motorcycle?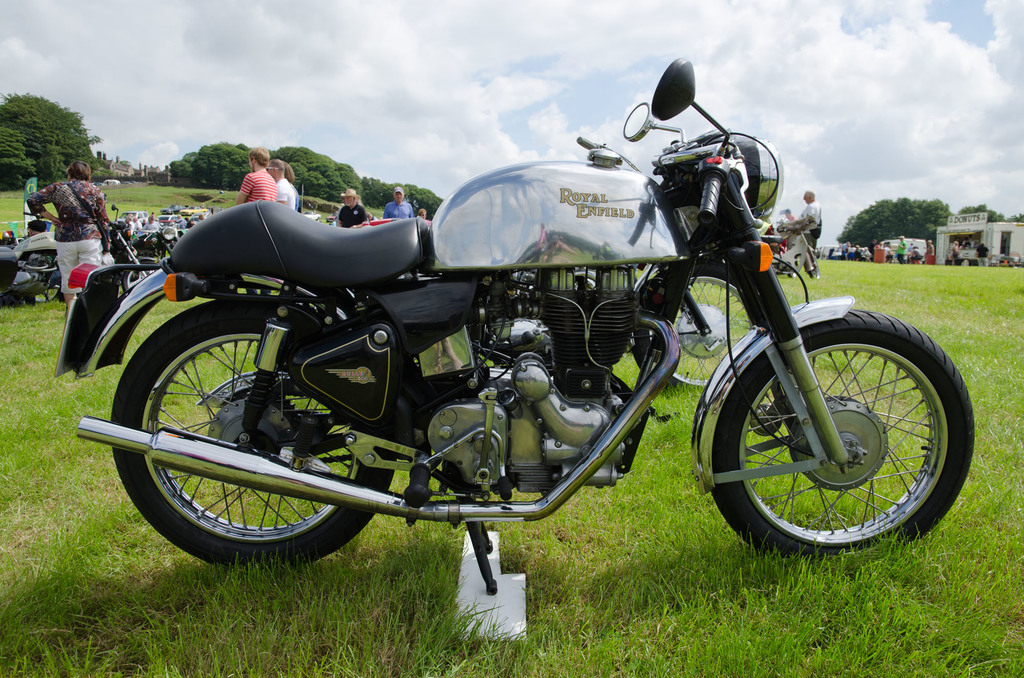
Rect(0, 204, 157, 305)
